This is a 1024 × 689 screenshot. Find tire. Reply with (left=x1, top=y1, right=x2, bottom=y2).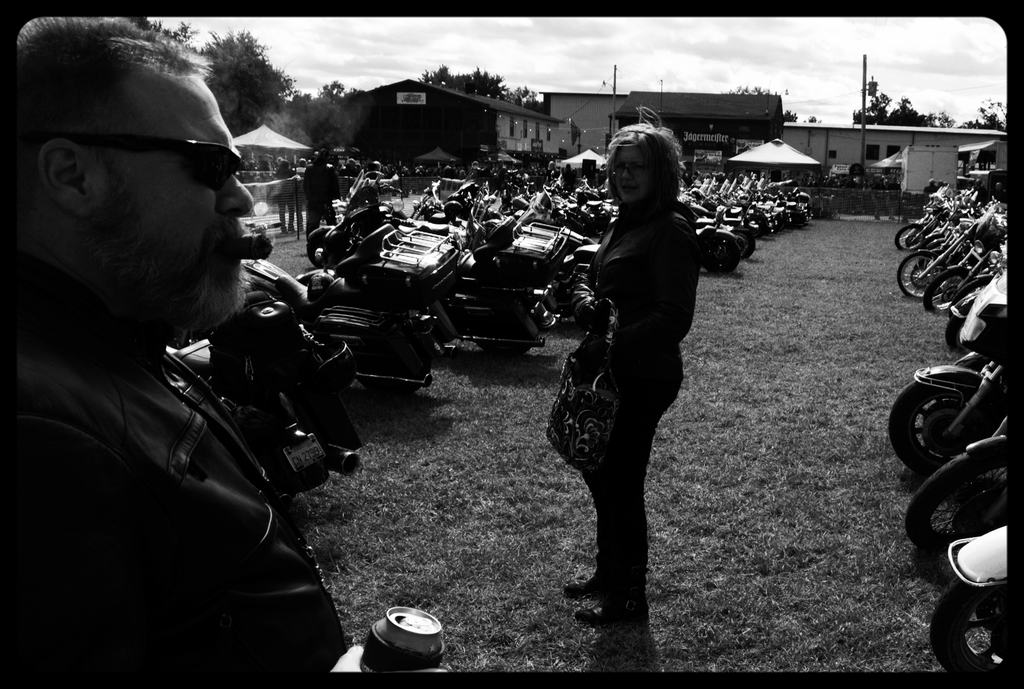
(left=885, top=367, right=1010, bottom=472).
